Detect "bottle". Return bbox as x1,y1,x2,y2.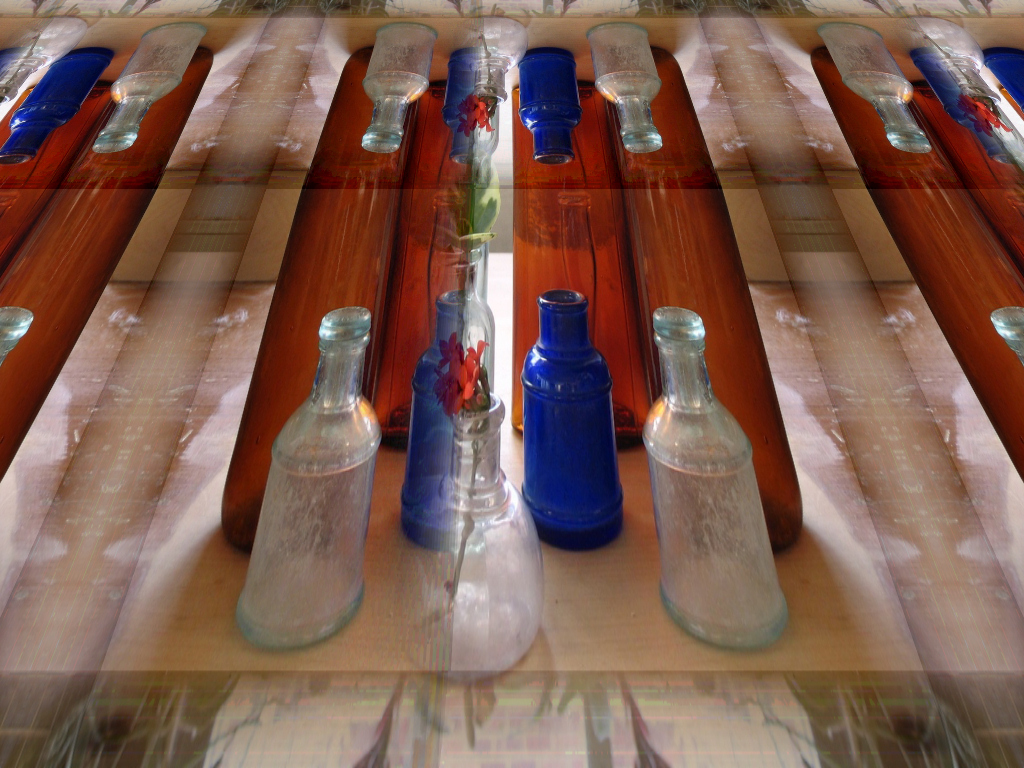
633,302,793,665.
